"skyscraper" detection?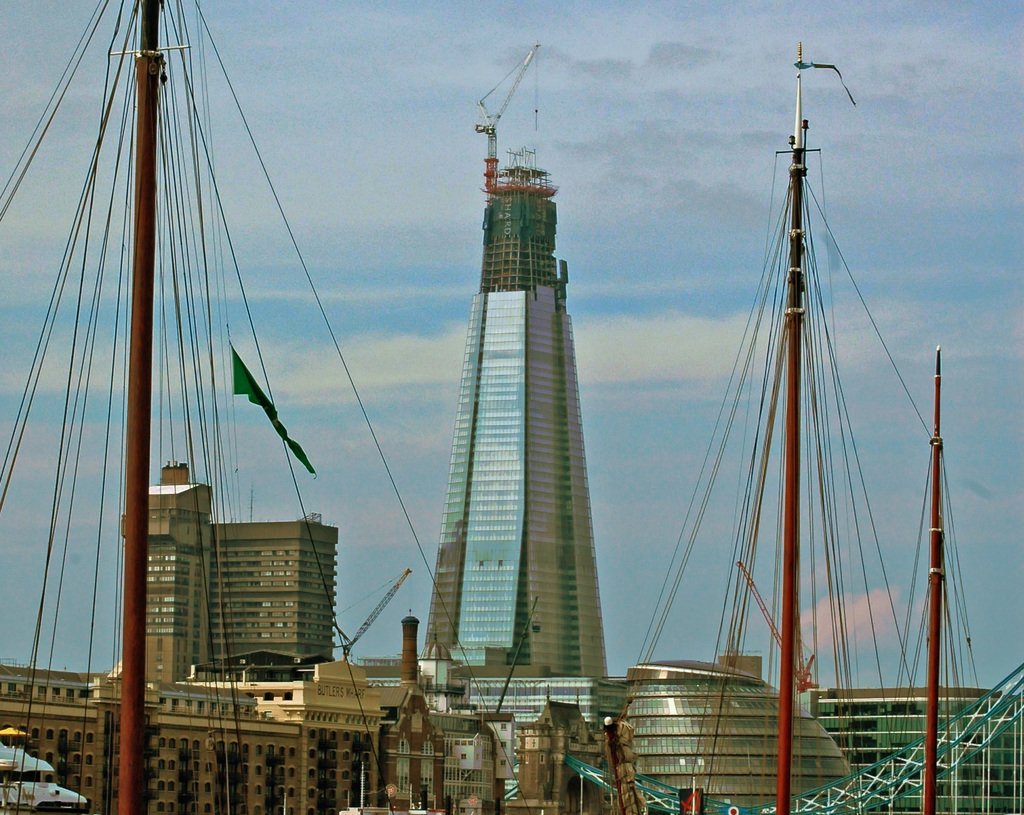
crop(414, 96, 604, 695)
